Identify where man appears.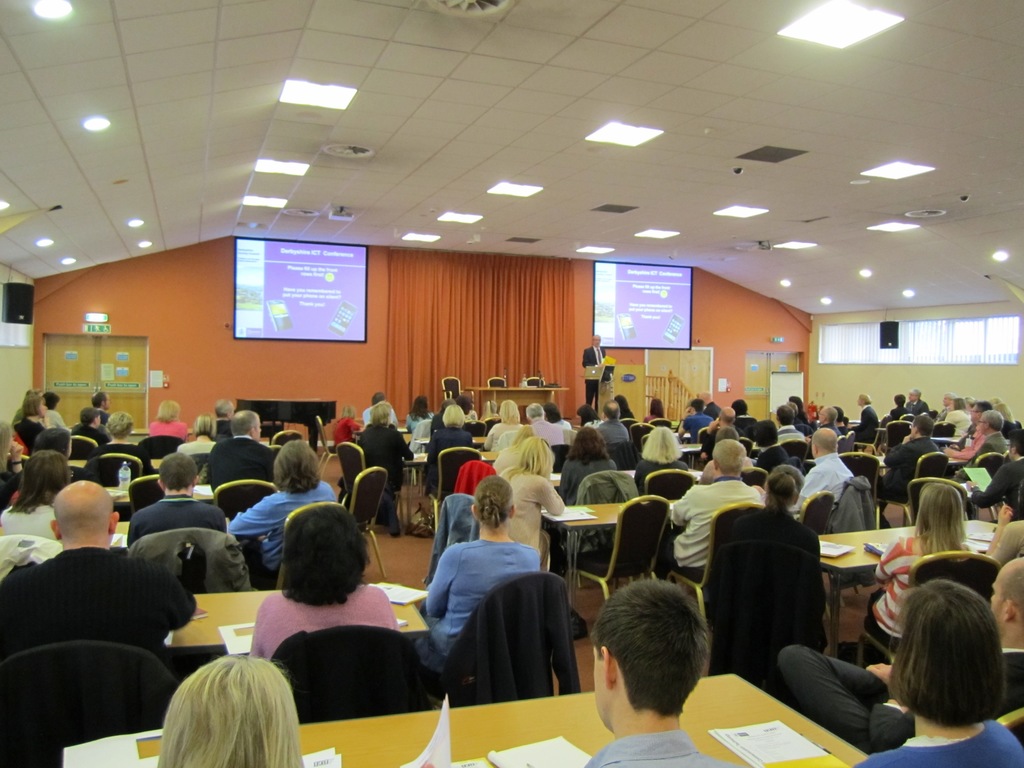
Appears at BBox(669, 435, 765, 581).
